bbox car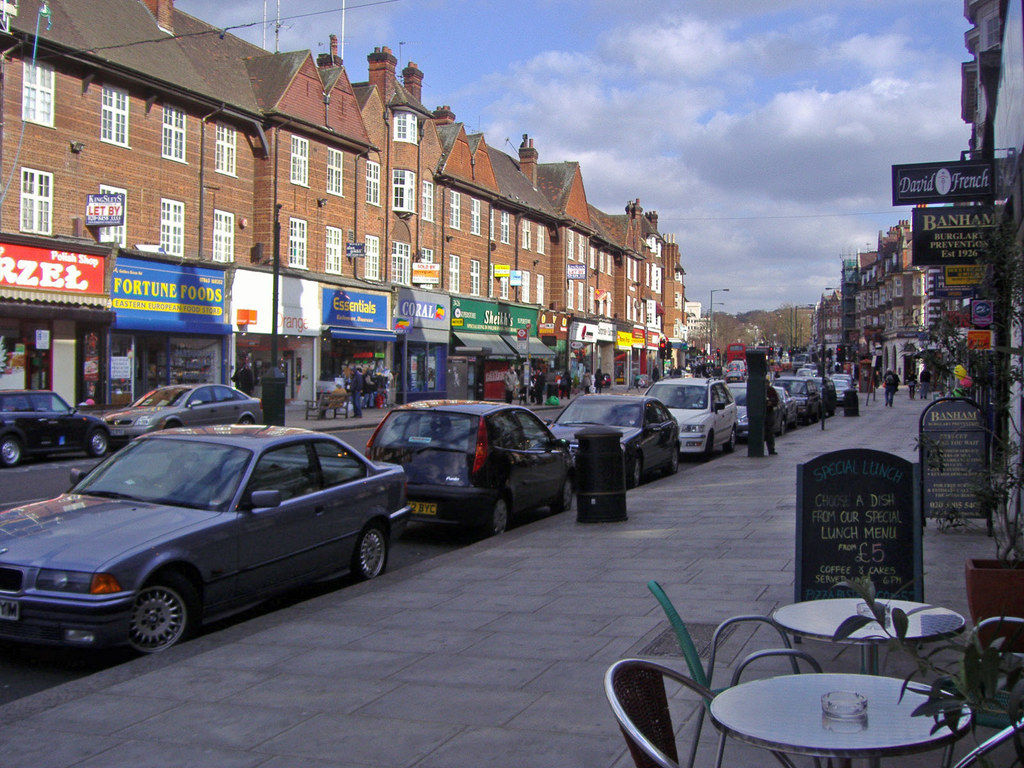
detection(547, 387, 684, 483)
